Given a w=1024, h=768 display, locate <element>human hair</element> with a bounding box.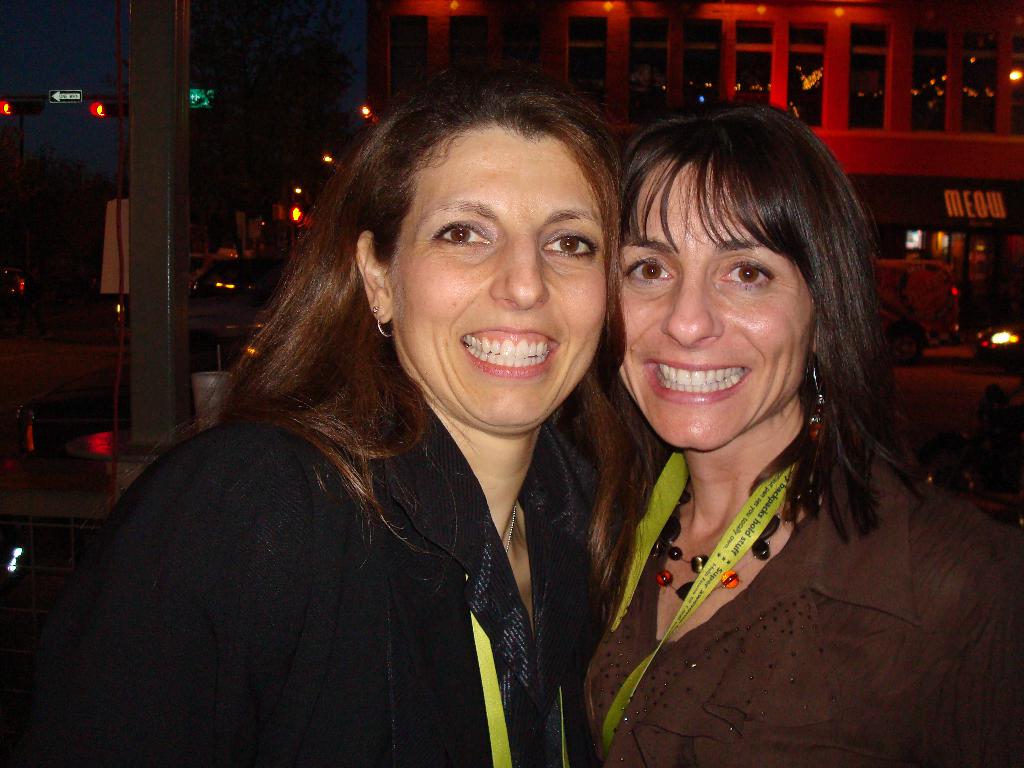
Located: select_region(609, 83, 900, 522).
